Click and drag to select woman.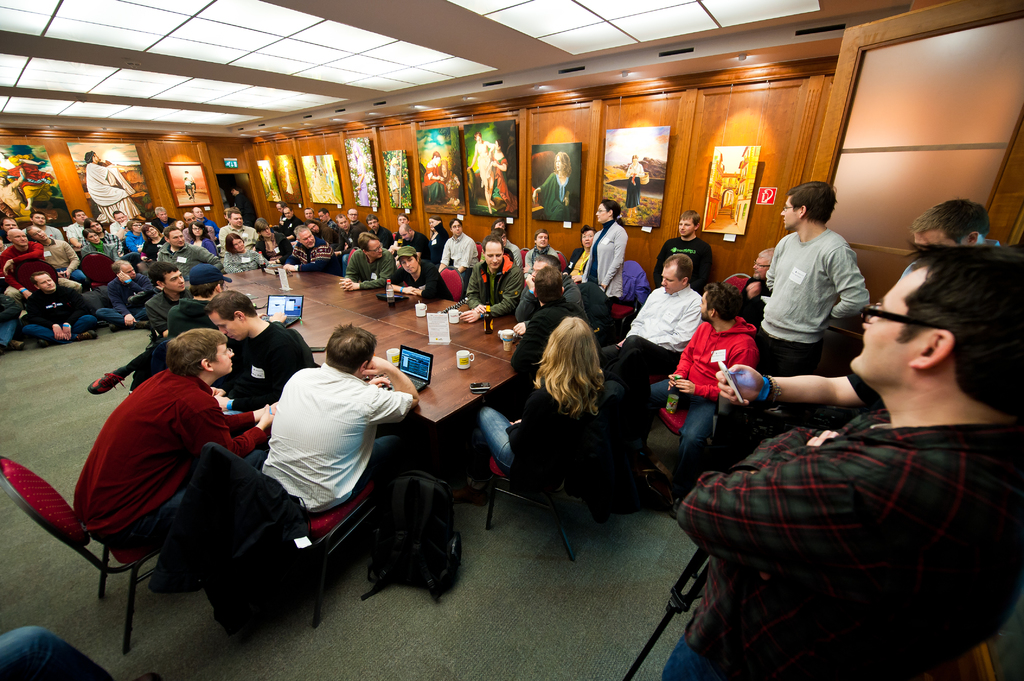
Selection: 582/195/628/305.
